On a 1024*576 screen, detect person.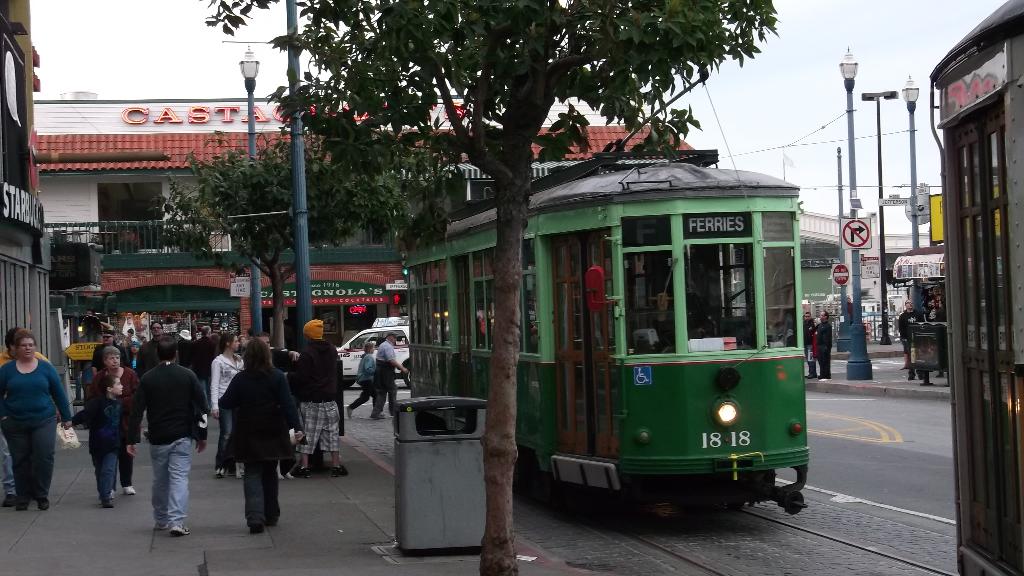
bbox=(122, 339, 200, 533).
